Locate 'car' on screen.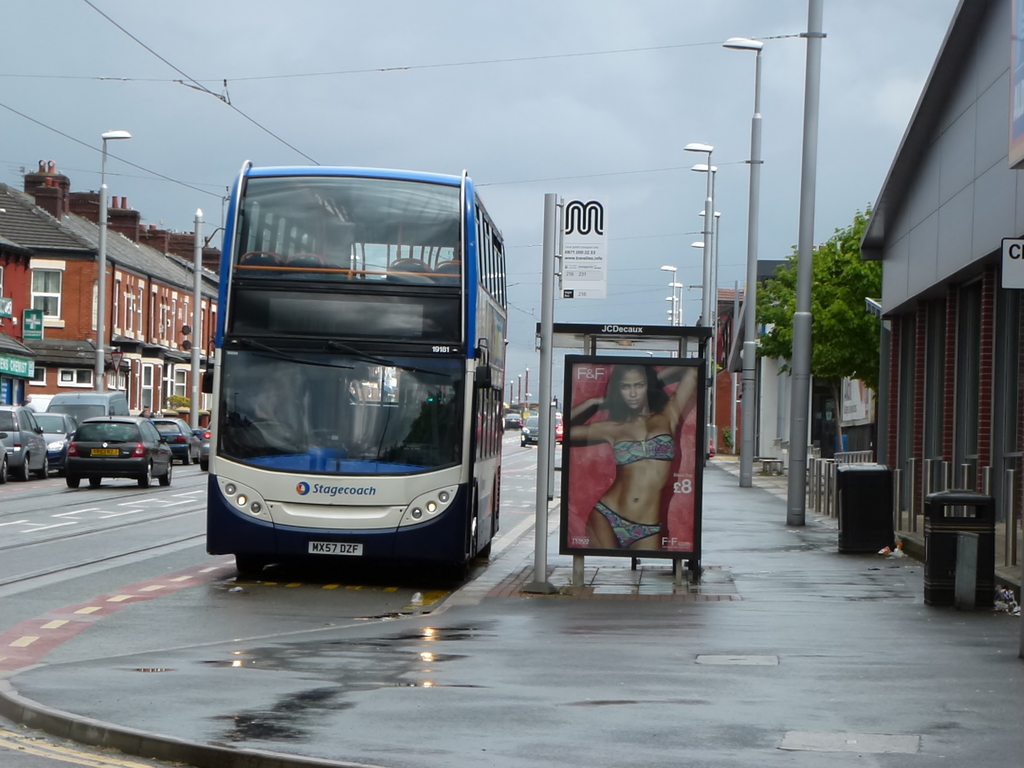
On screen at (x1=0, y1=404, x2=50, y2=483).
